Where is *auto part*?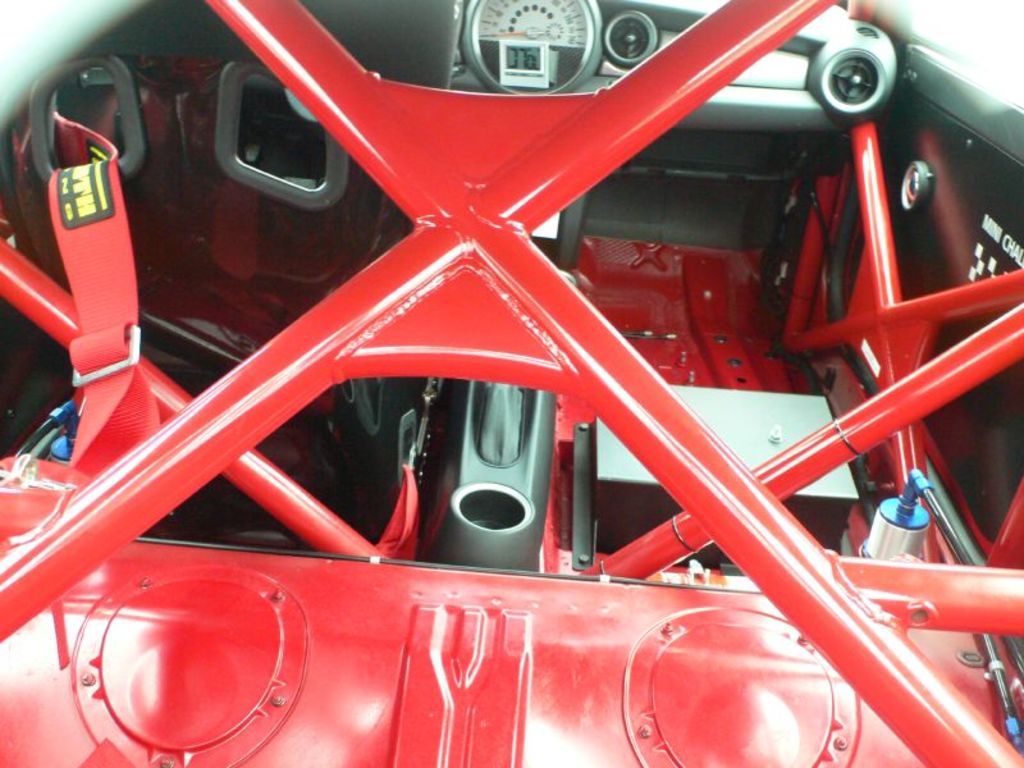
457/0/602/93.
